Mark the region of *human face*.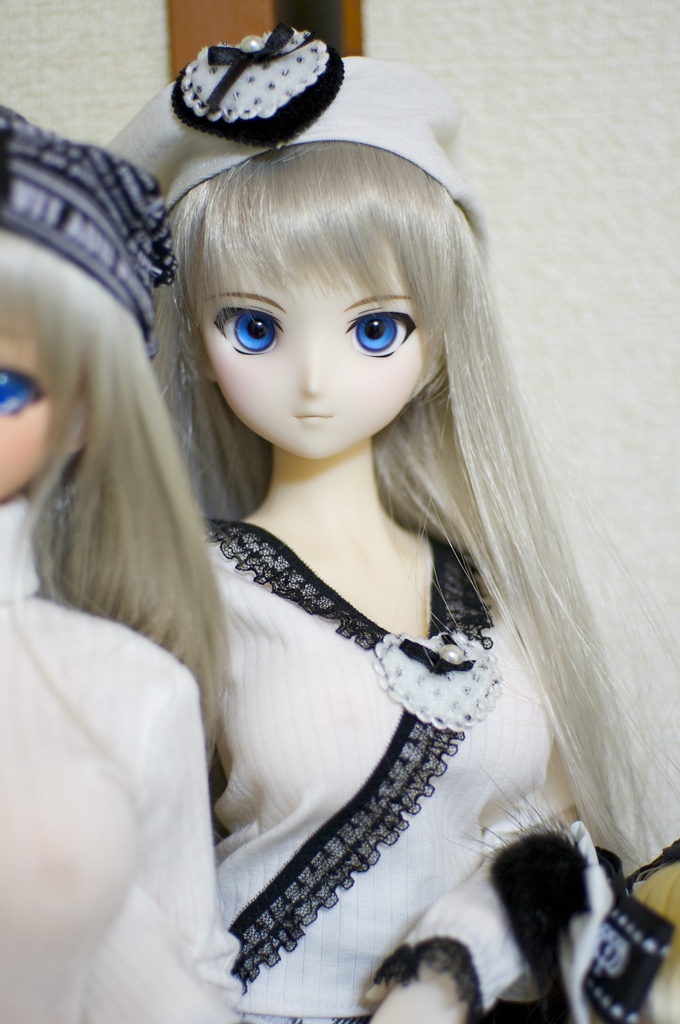
Region: {"x1": 0, "y1": 316, "x2": 68, "y2": 506}.
